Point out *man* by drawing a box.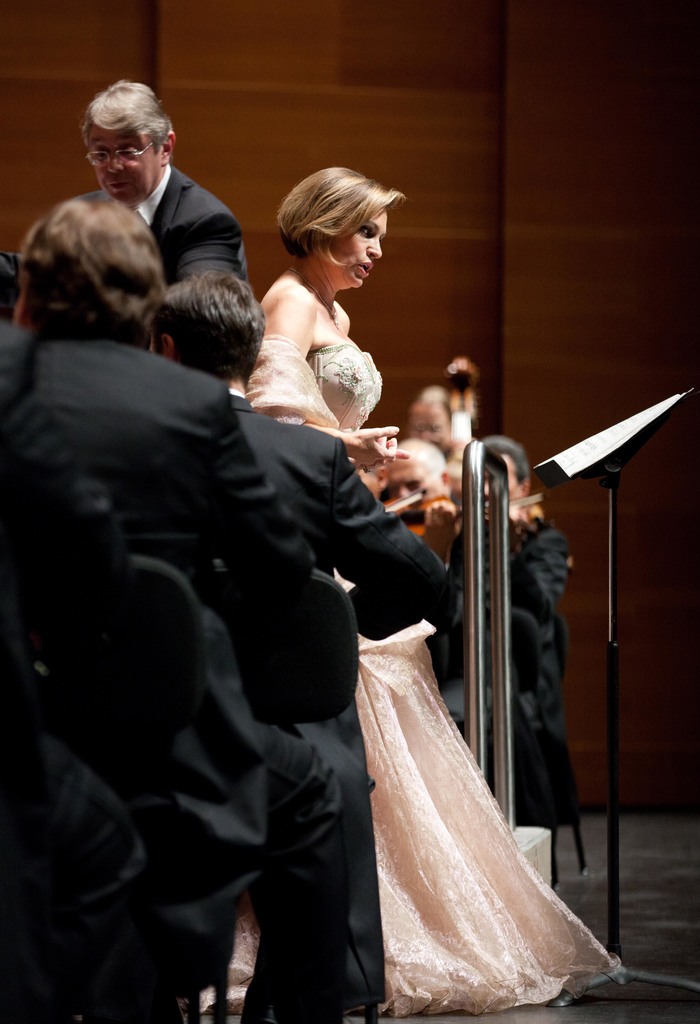
(x1=0, y1=186, x2=342, y2=1023).
